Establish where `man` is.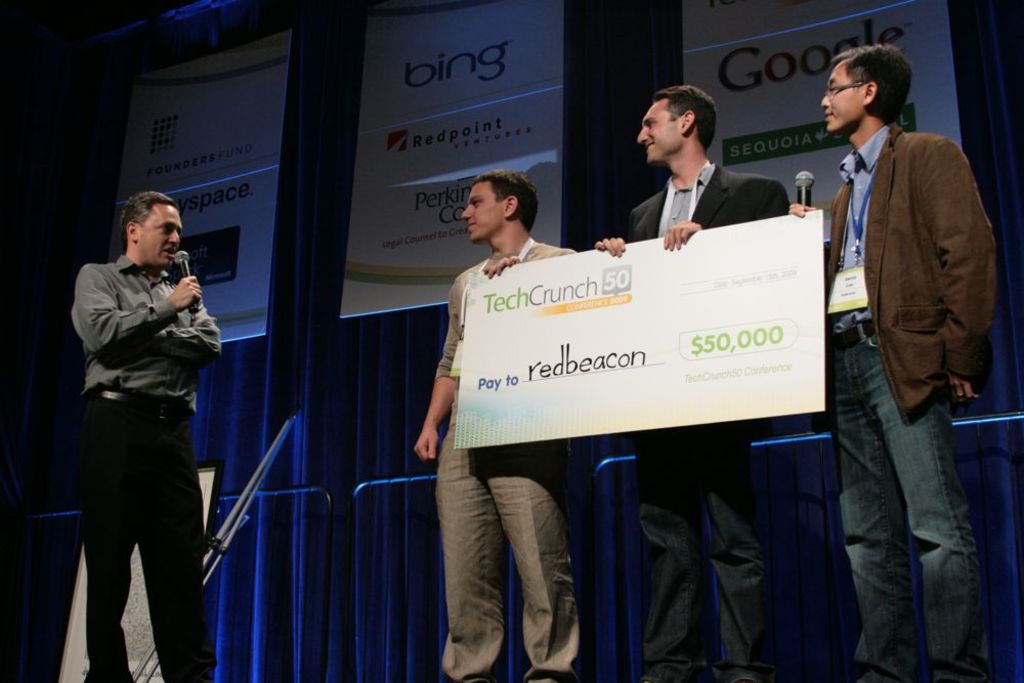
Established at crop(802, 15, 1008, 673).
